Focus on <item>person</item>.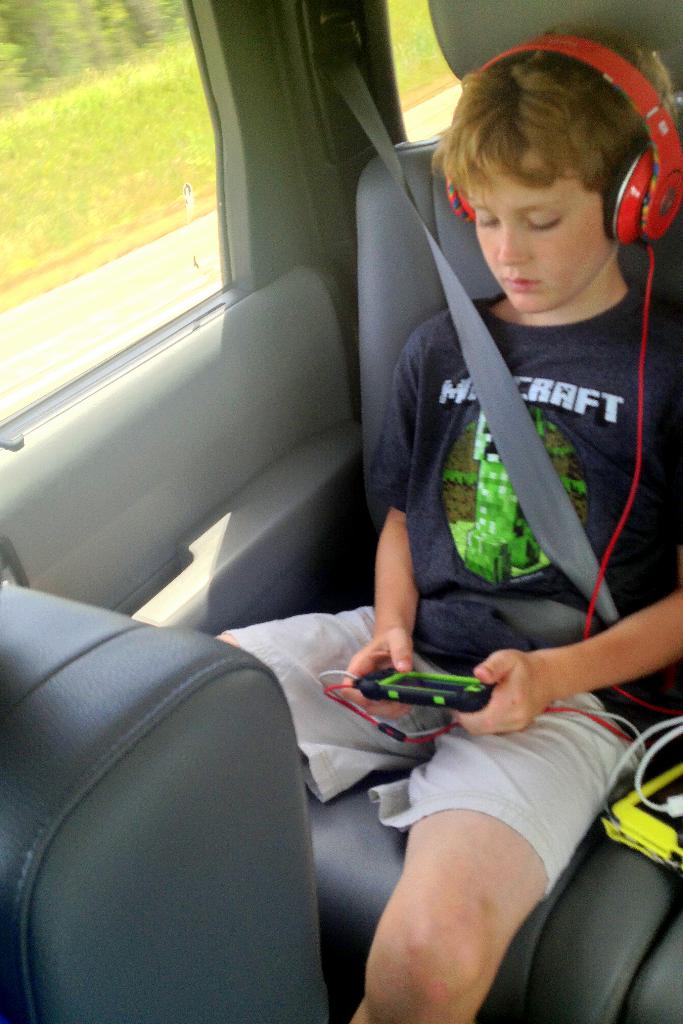
Focused at locate(326, 78, 650, 1007).
